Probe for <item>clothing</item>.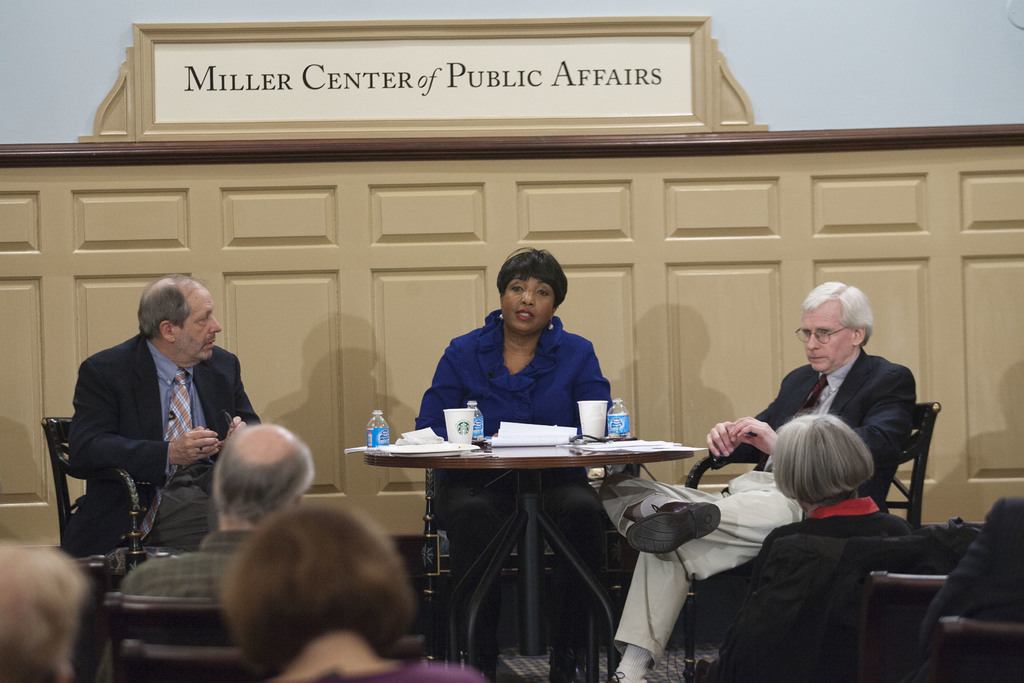
Probe result: <region>418, 304, 618, 591</region>.
